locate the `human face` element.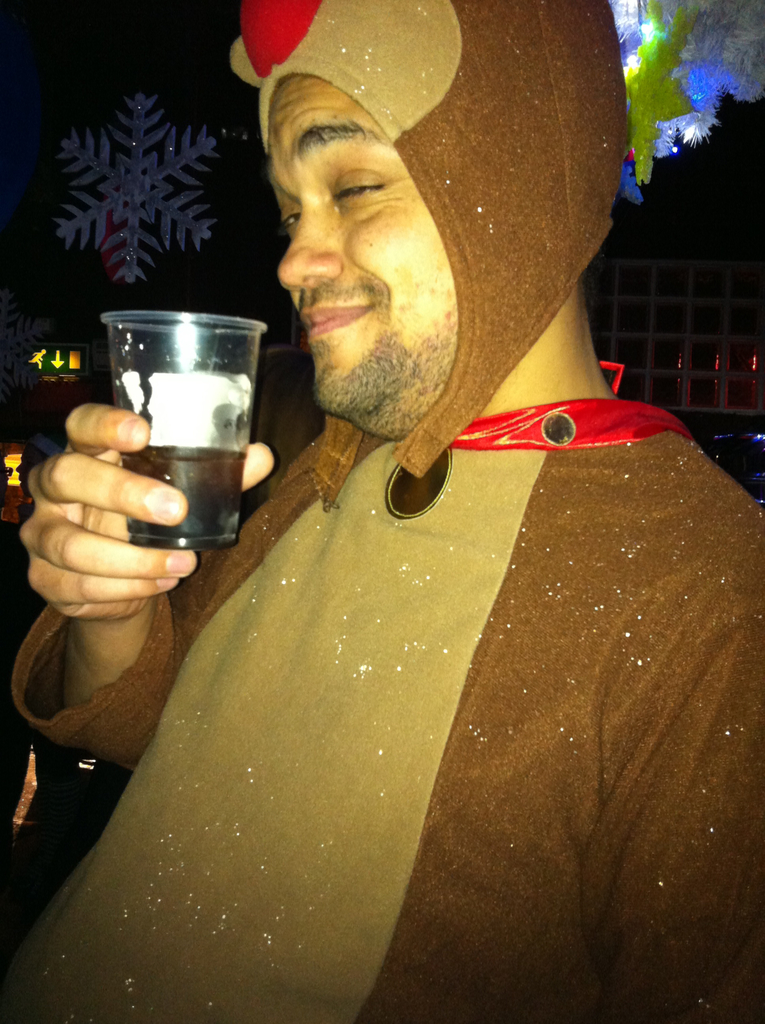
Element bbox: crop(248, 53, 513, 417).
